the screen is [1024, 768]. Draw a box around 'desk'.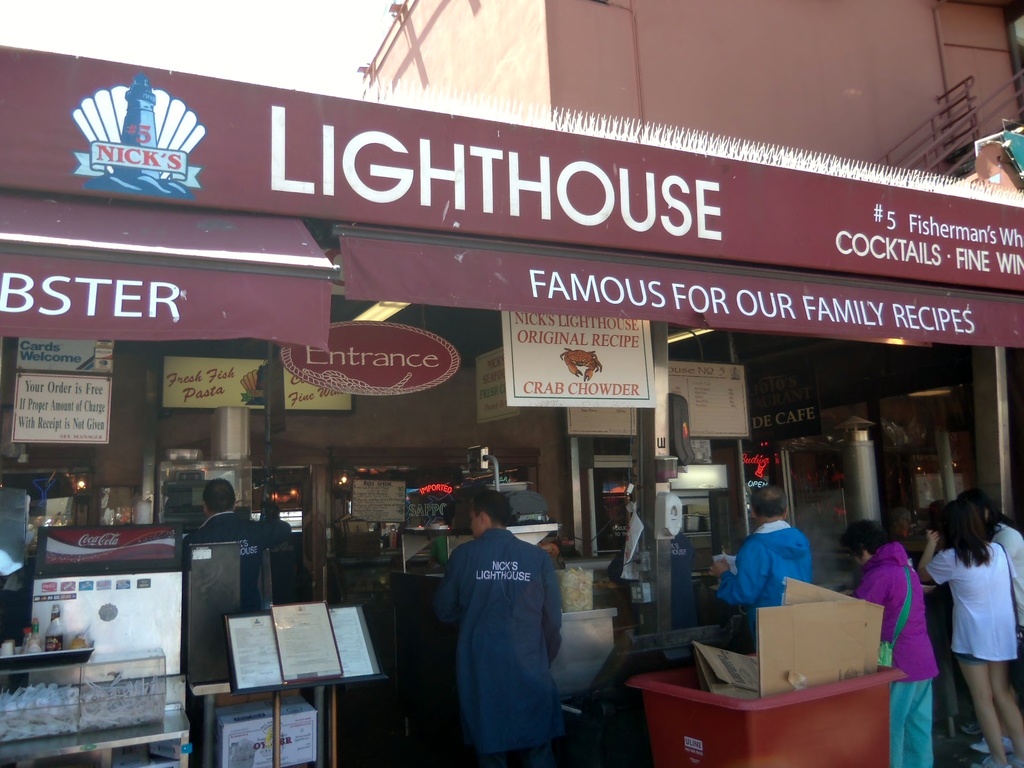
l=647, t=599, r=937, b=749.
